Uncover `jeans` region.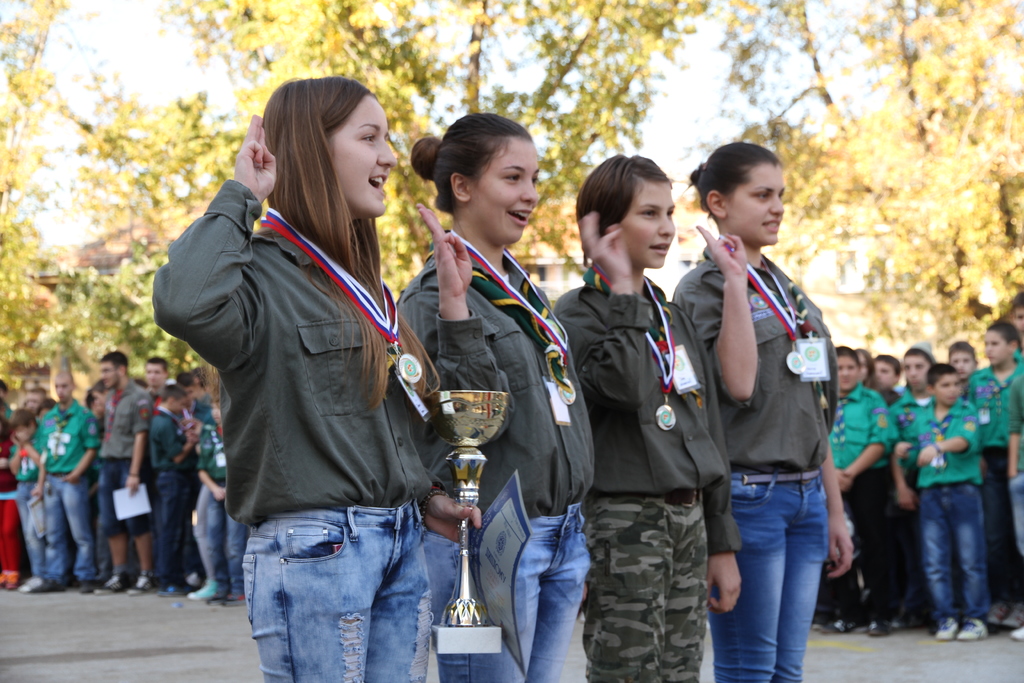
Uncovered: l=39, t=477, r=100, b=573.
